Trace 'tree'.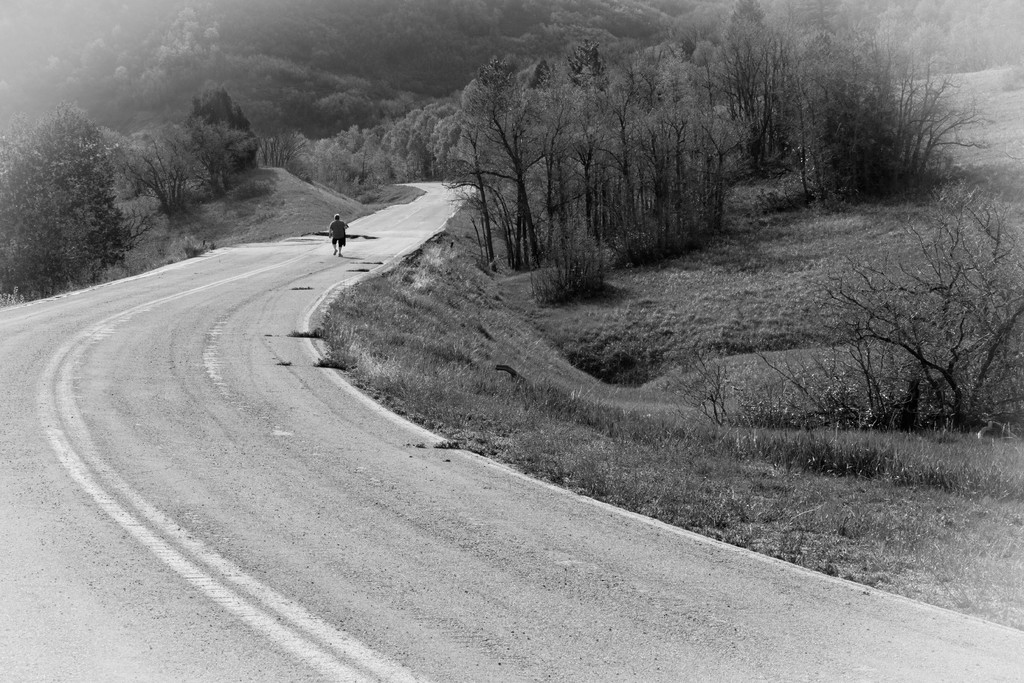
Traced to left=115, top=131, right=268, bottom=224.
